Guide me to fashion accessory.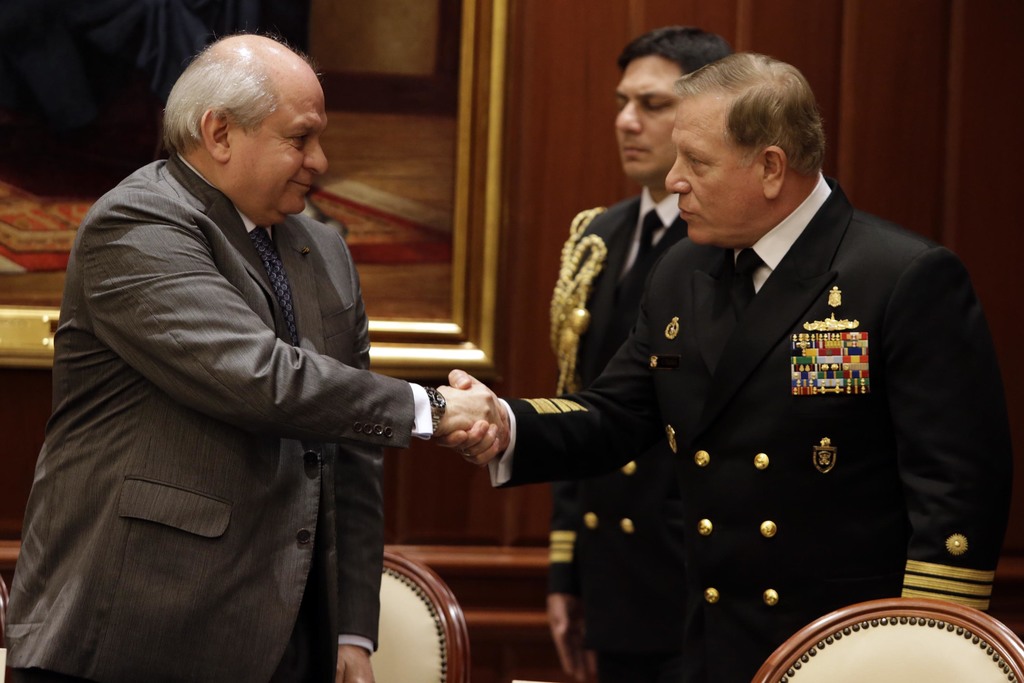
Guidance: x1=246 y1=225 x2=301 y2=348.
